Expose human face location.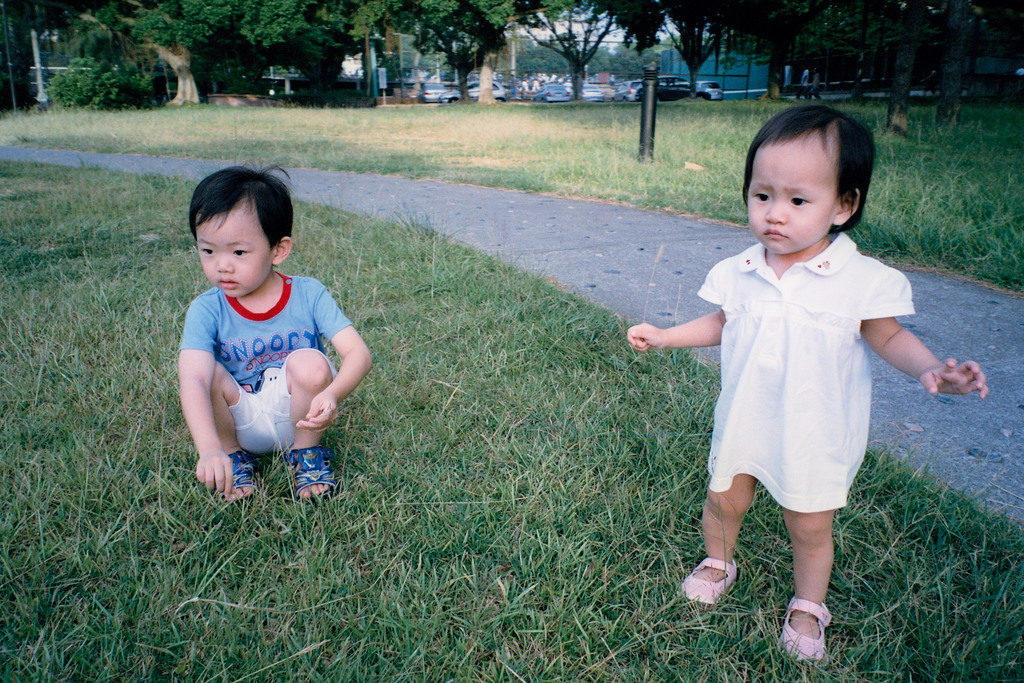
Exposed at pyautogui.locateOnScreen(746, 136, 842, 256).
